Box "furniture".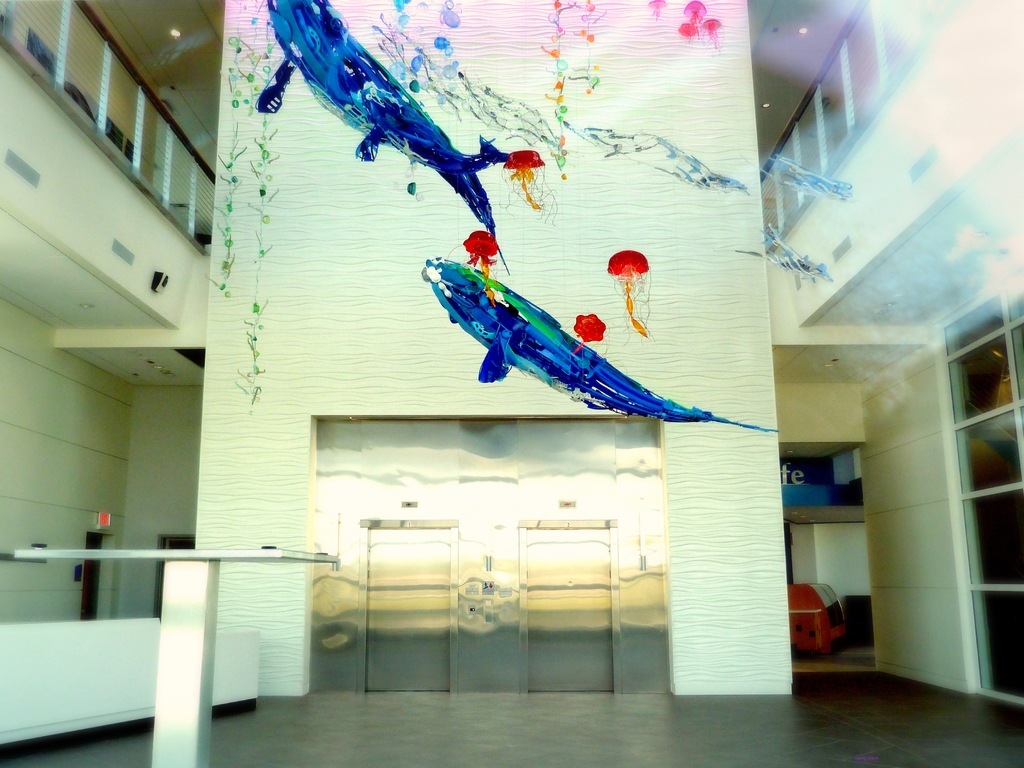
0 614 257 753.
